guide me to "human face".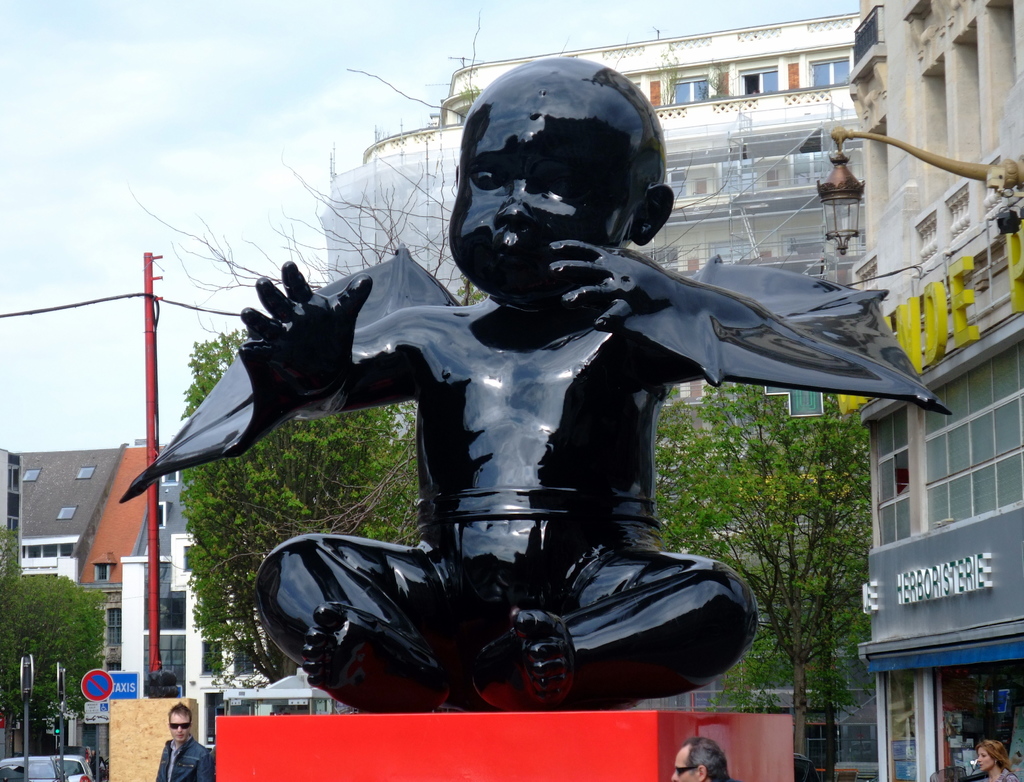
Guidance: select_region(978, 747, 993, 770).
